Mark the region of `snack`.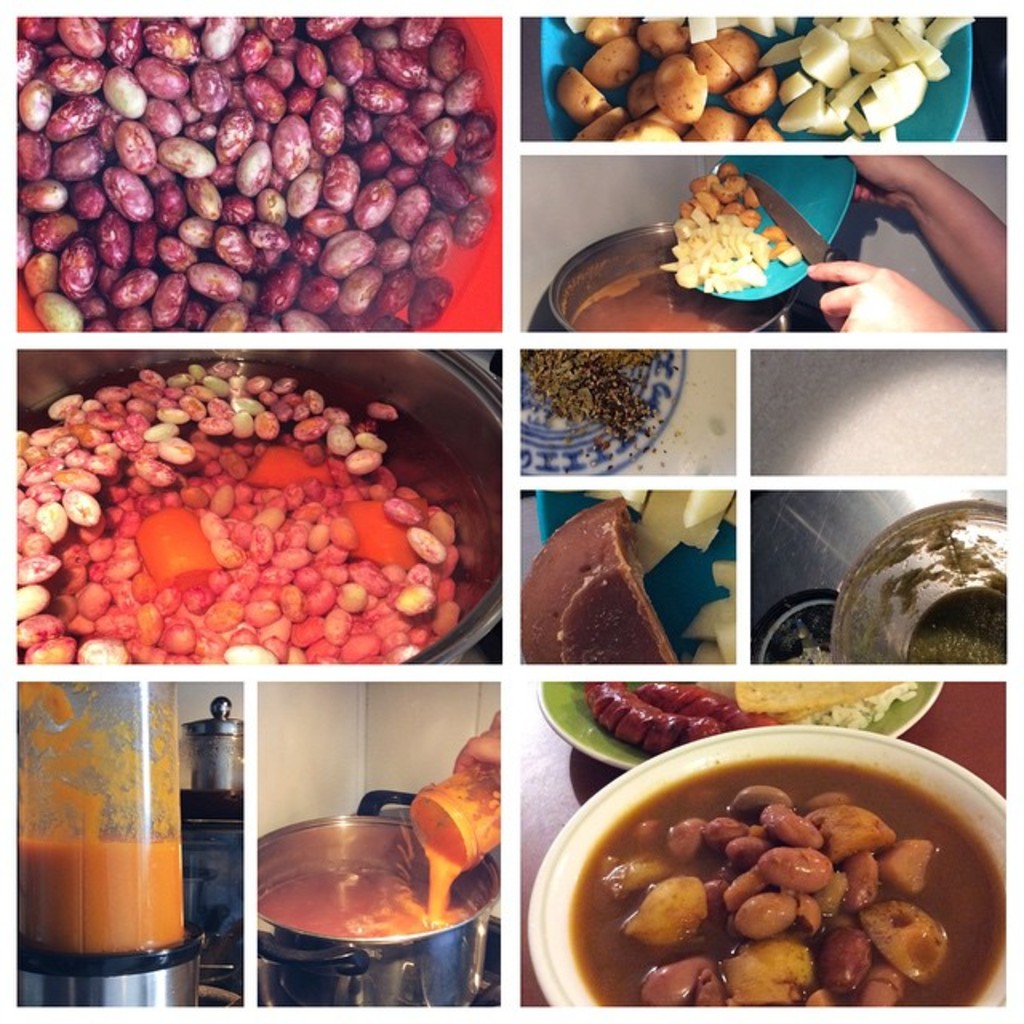
Region: (left=595, top=779, right=966, bottom=1016).
